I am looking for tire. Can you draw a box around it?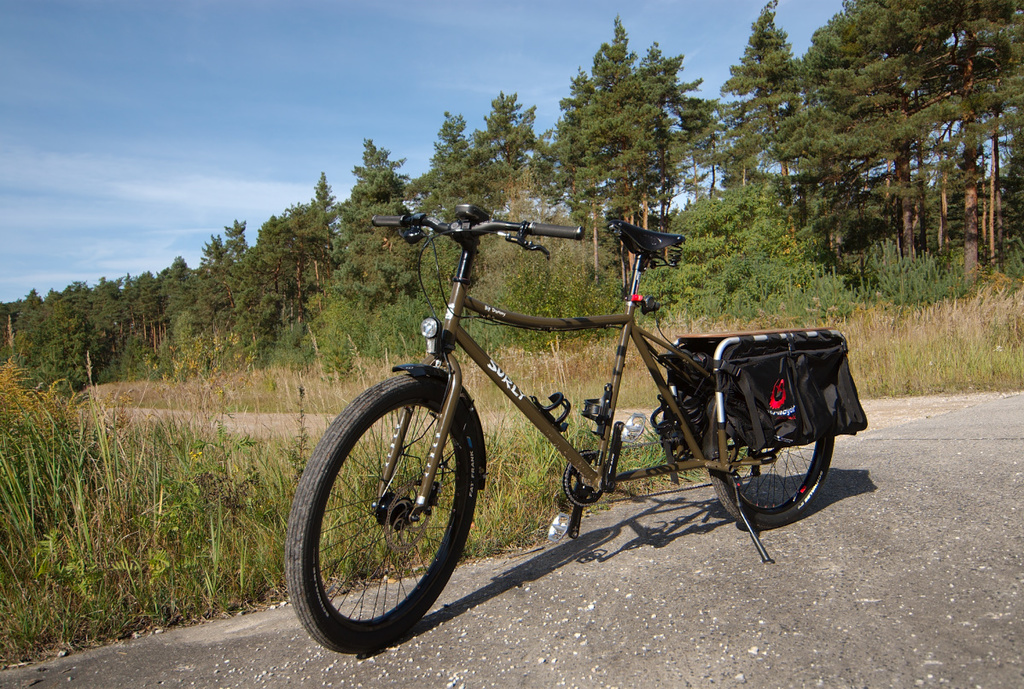
Sure, the bounding box is detection(705, 431, 834, 530).
